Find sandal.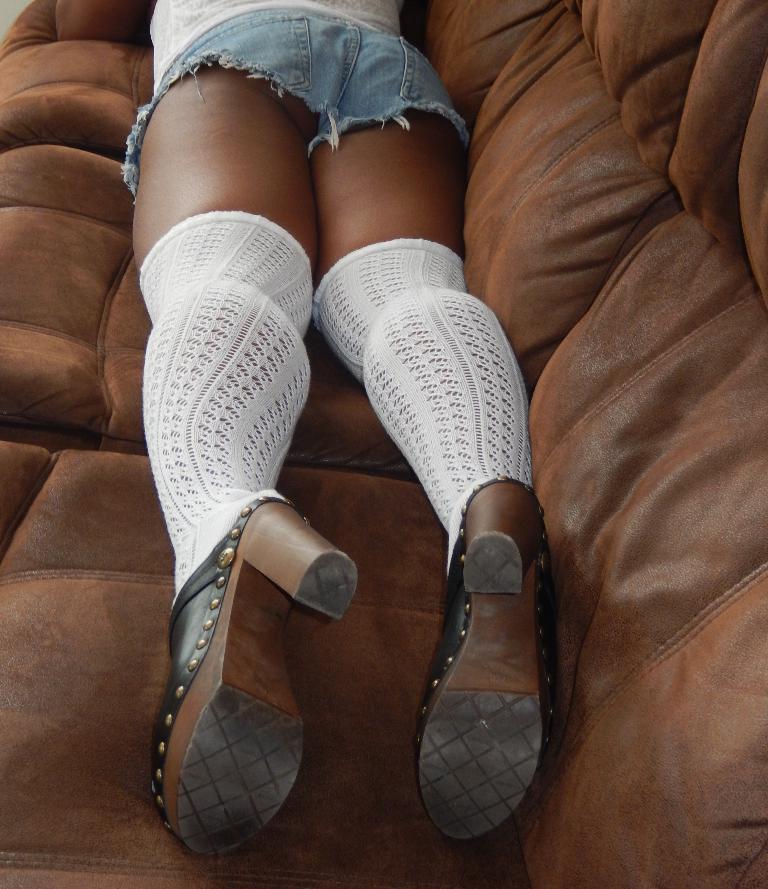
{"x1": 416, "y1": 473, "x2": 556, "y2": 850}.
